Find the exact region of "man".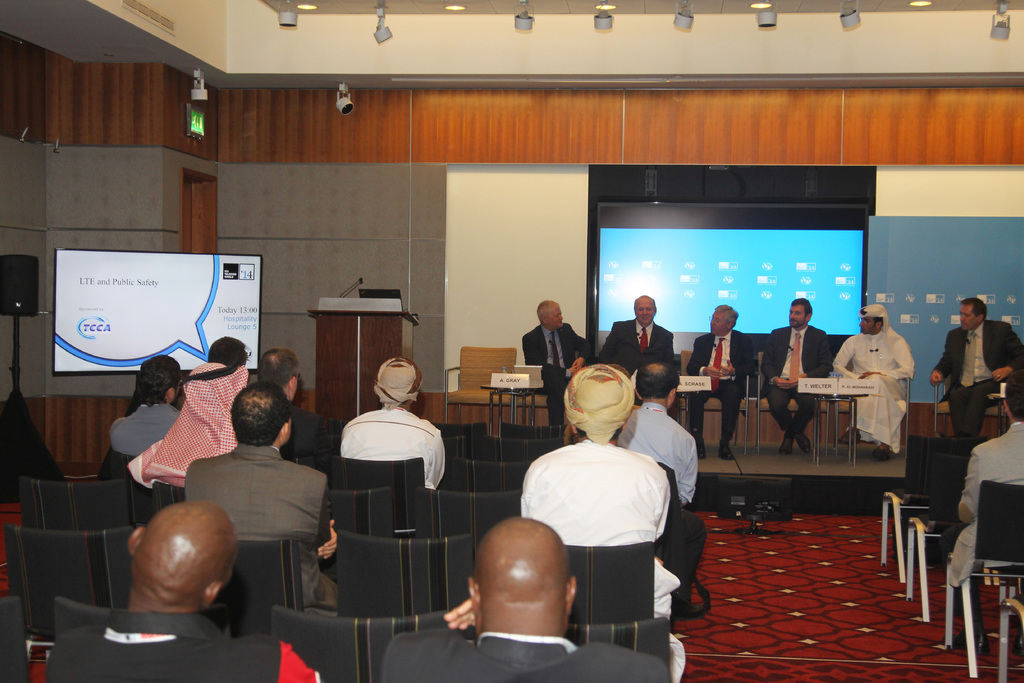
Exact region: select_region(127, 362, 248, 492).
